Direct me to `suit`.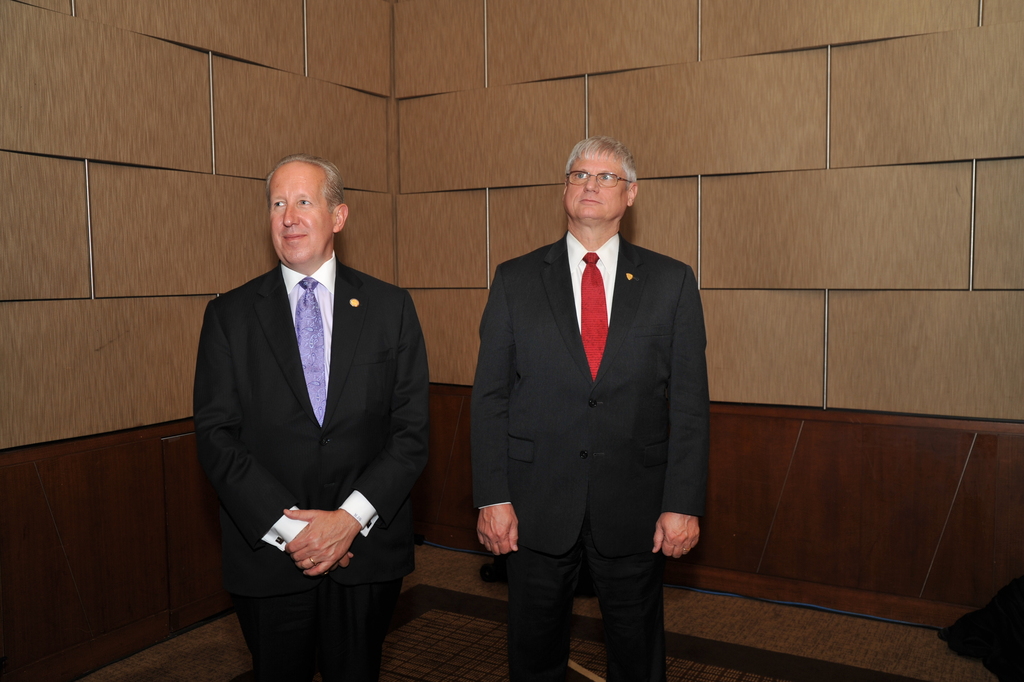
Direction: [x1=191, y1=254, x2=432, y2=681].
